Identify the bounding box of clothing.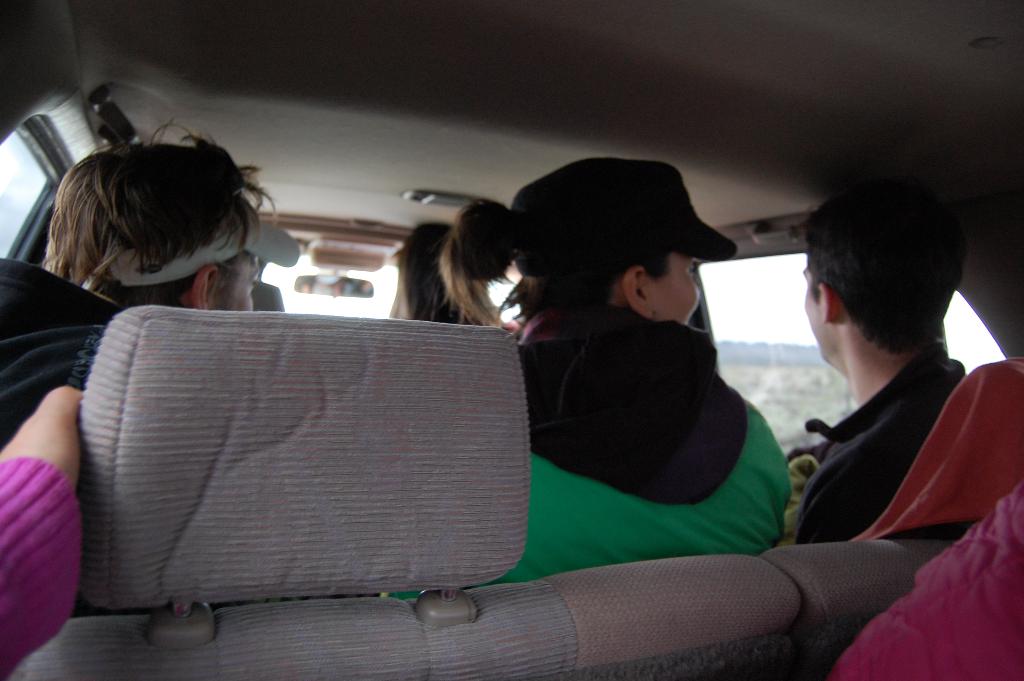
left=774, top=338, right=963, bottom=546.
